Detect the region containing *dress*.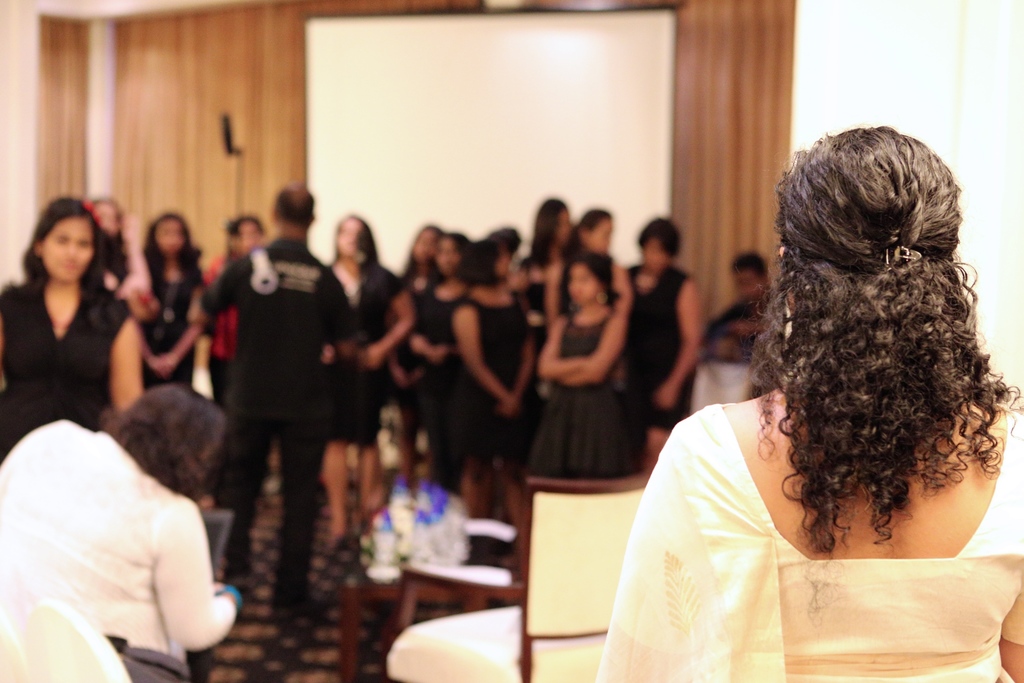
BBox(442, 290, 527, 465).
